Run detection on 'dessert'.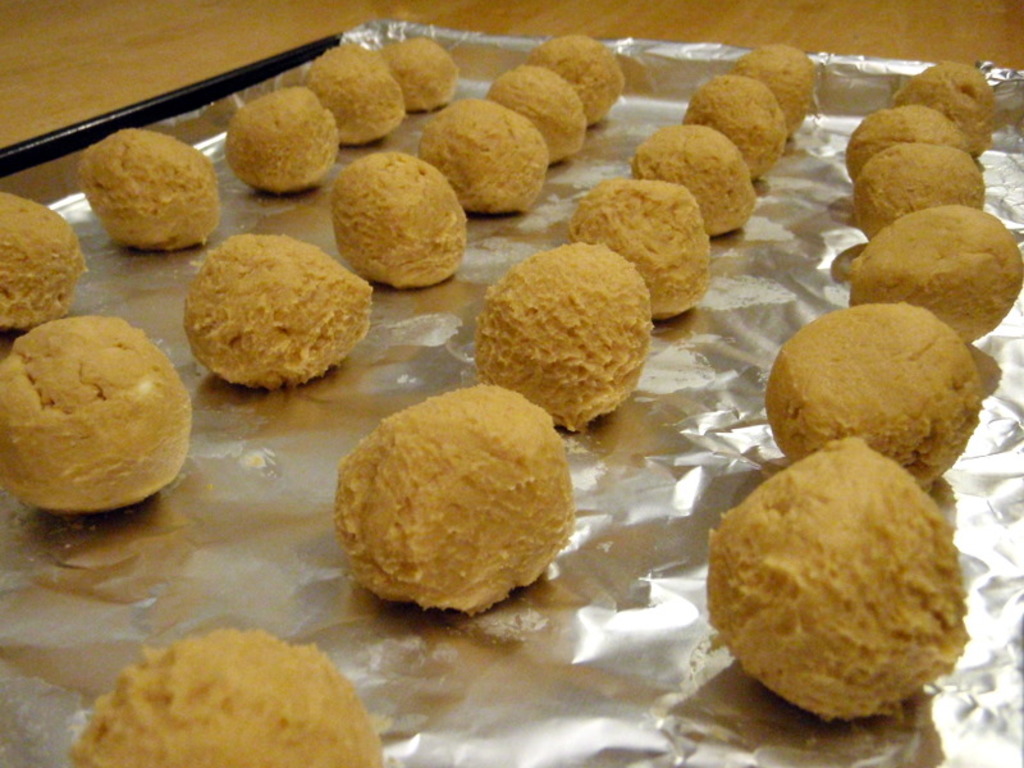
Result: crop(696, 454, 963, 733).
